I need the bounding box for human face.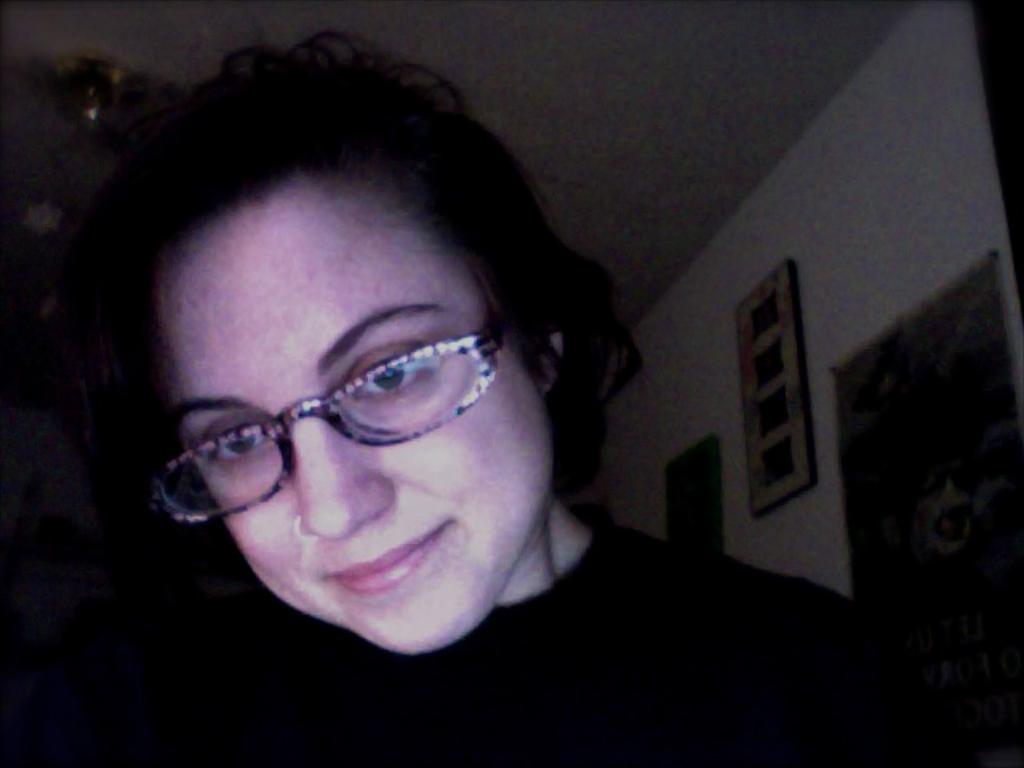
Here it is: detection(158, 178, 558, 656).
